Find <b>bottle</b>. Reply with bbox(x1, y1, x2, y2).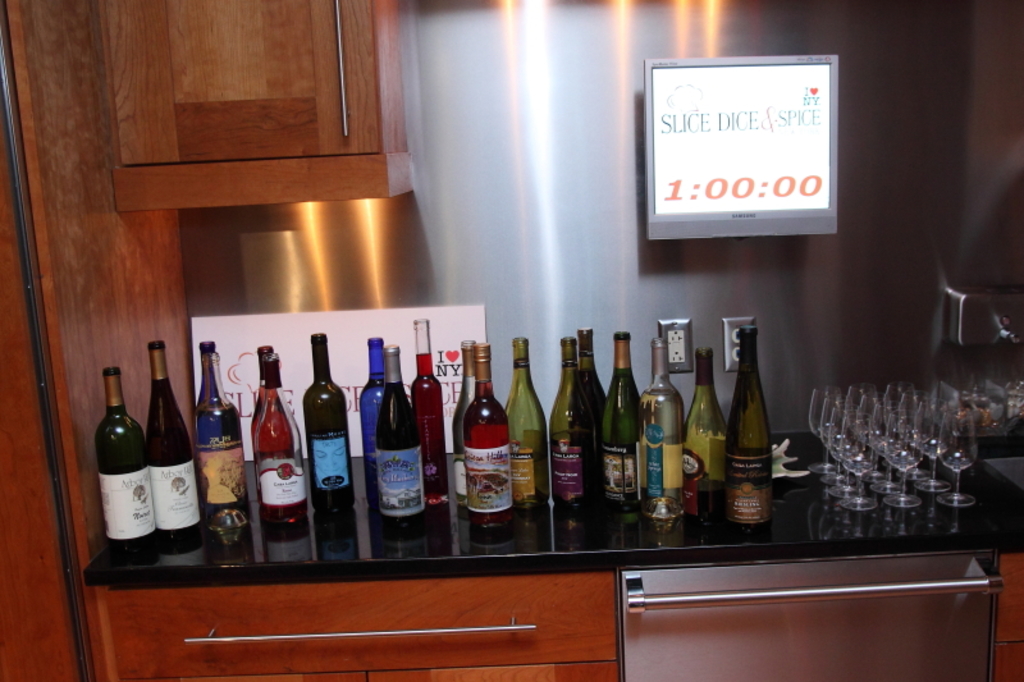
bbox(376, 342, 426, 525).
